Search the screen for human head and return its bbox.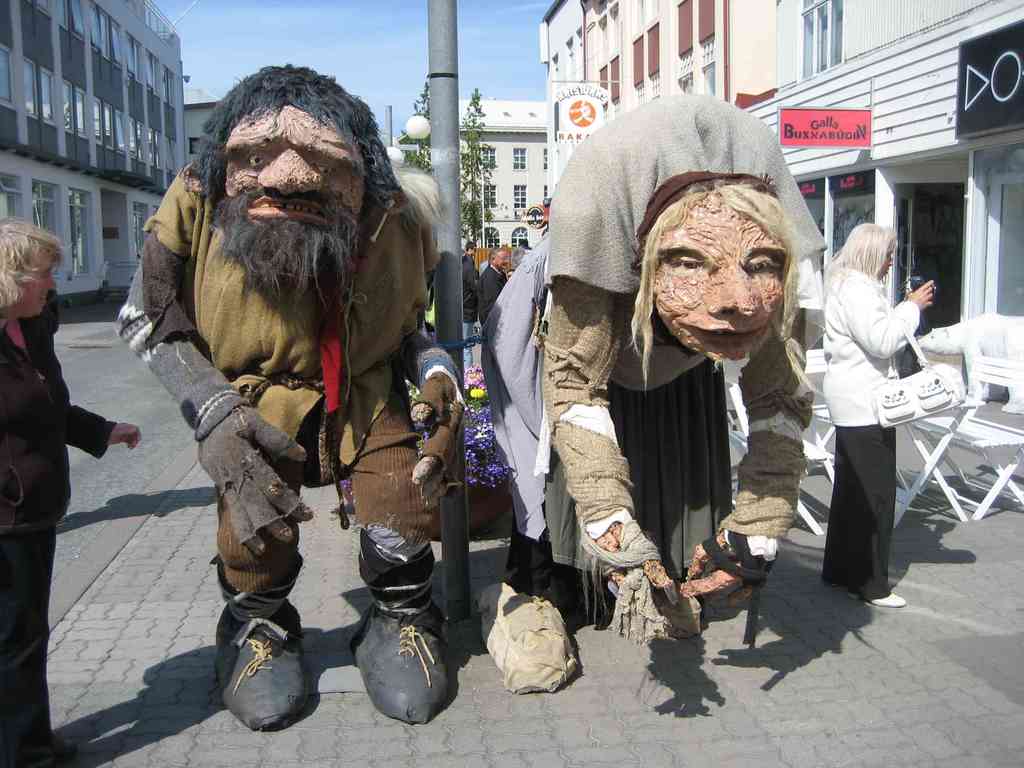
Found: left=636, top=173, right=797, bottom=361.
